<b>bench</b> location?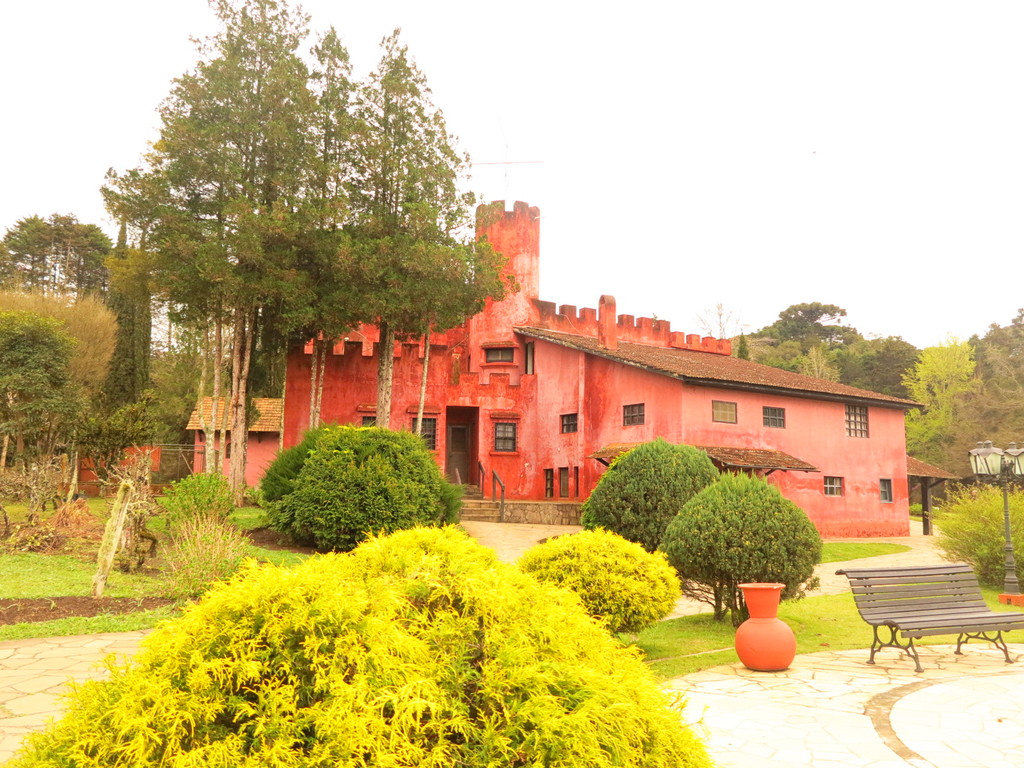
Rect(842, 564, 1013, 685)
